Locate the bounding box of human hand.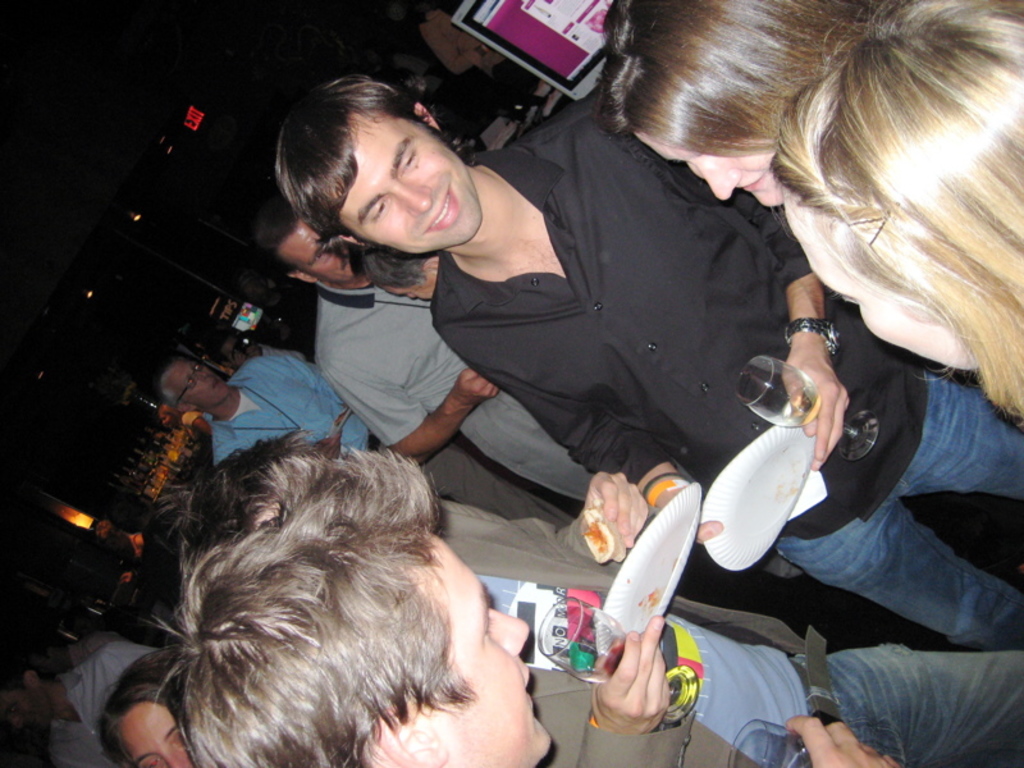
Bounding box: [left=312, top=429, right=343, bottom=460].
